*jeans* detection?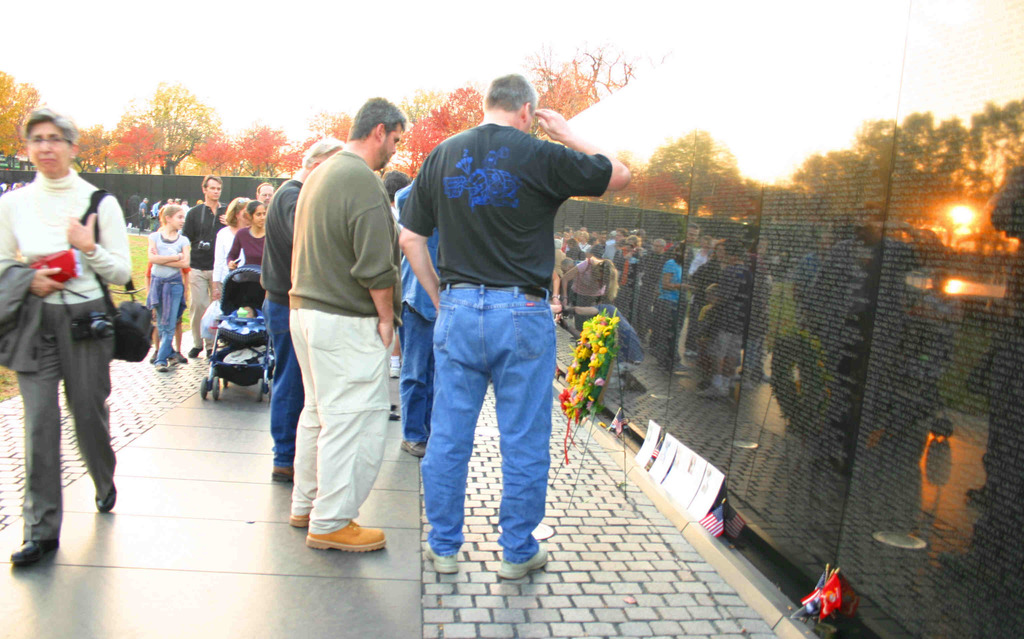
x1=399, y1=300, x2=431, y2=440
